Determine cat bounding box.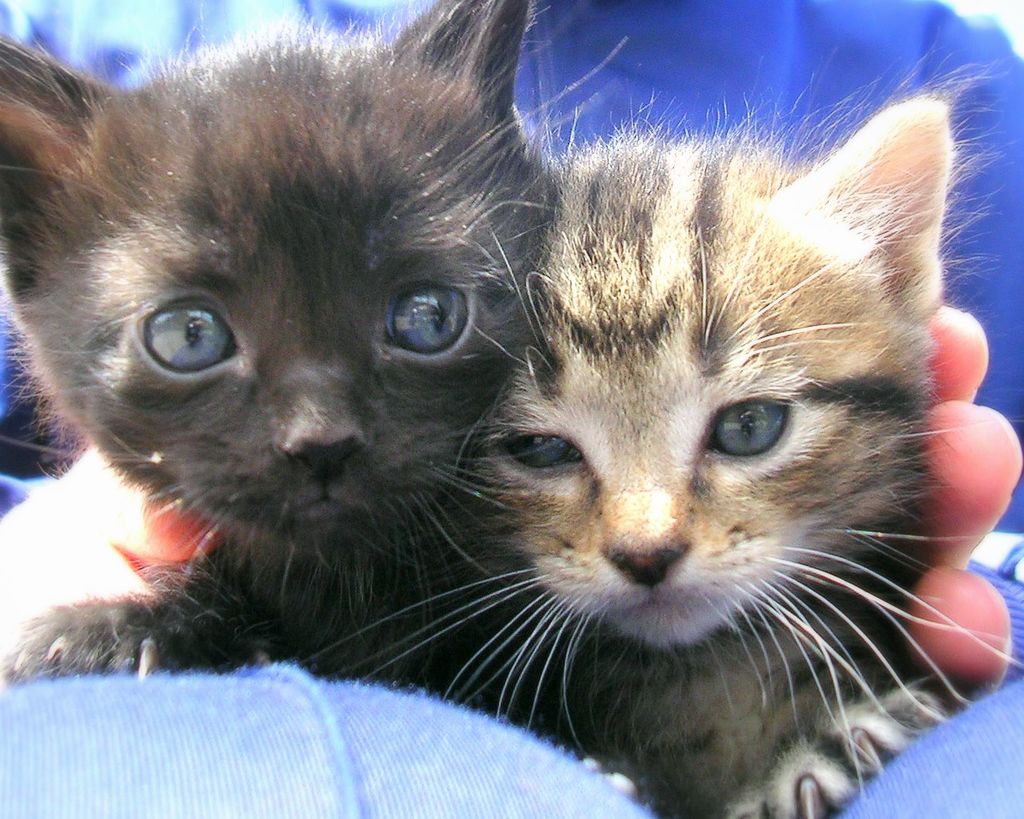
Determined: <bbox>303, 90, 1023, 818</bbox>.
